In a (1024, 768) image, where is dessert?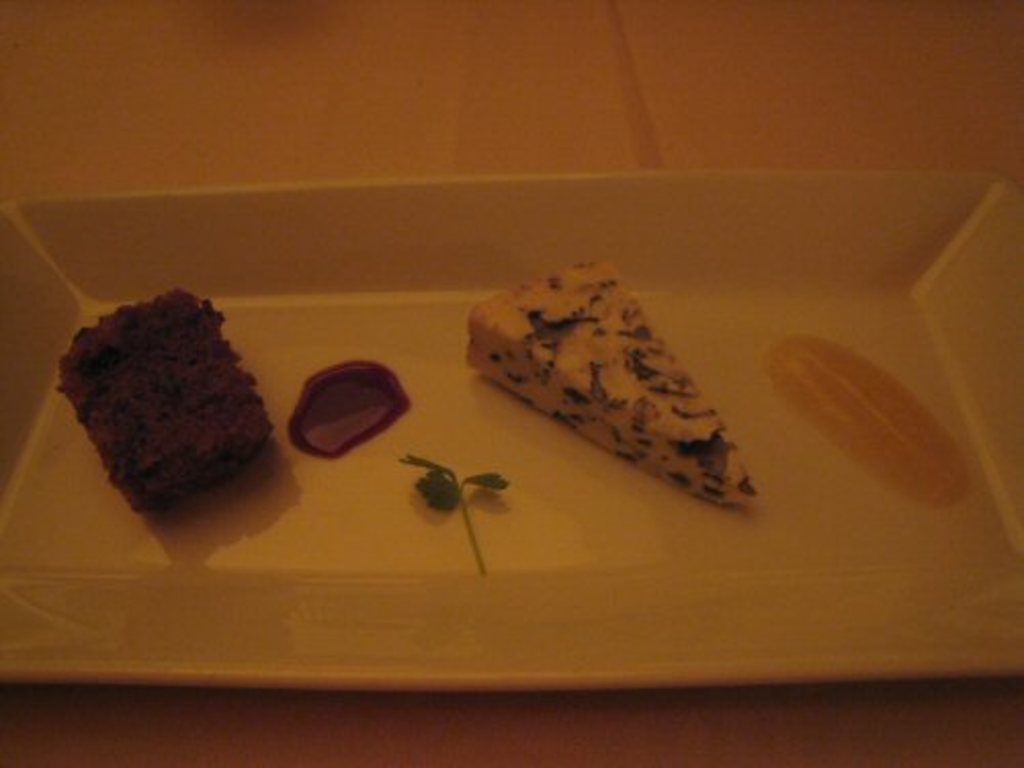
59, 289, 272, 510.
